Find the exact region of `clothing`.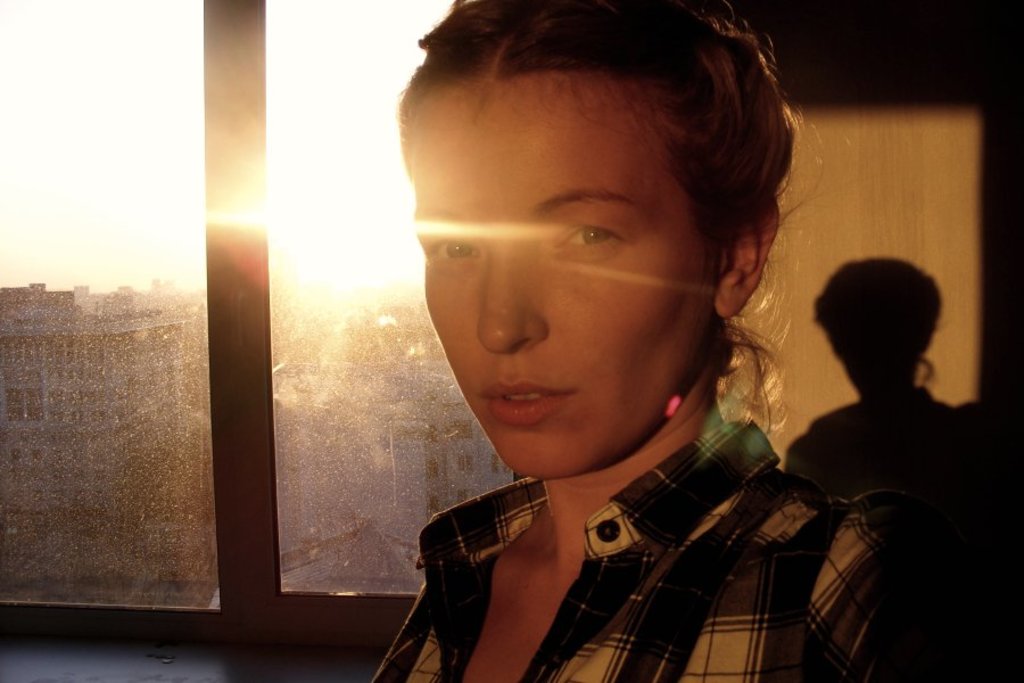
Exact region: crop(373, 415, 894, 680).
